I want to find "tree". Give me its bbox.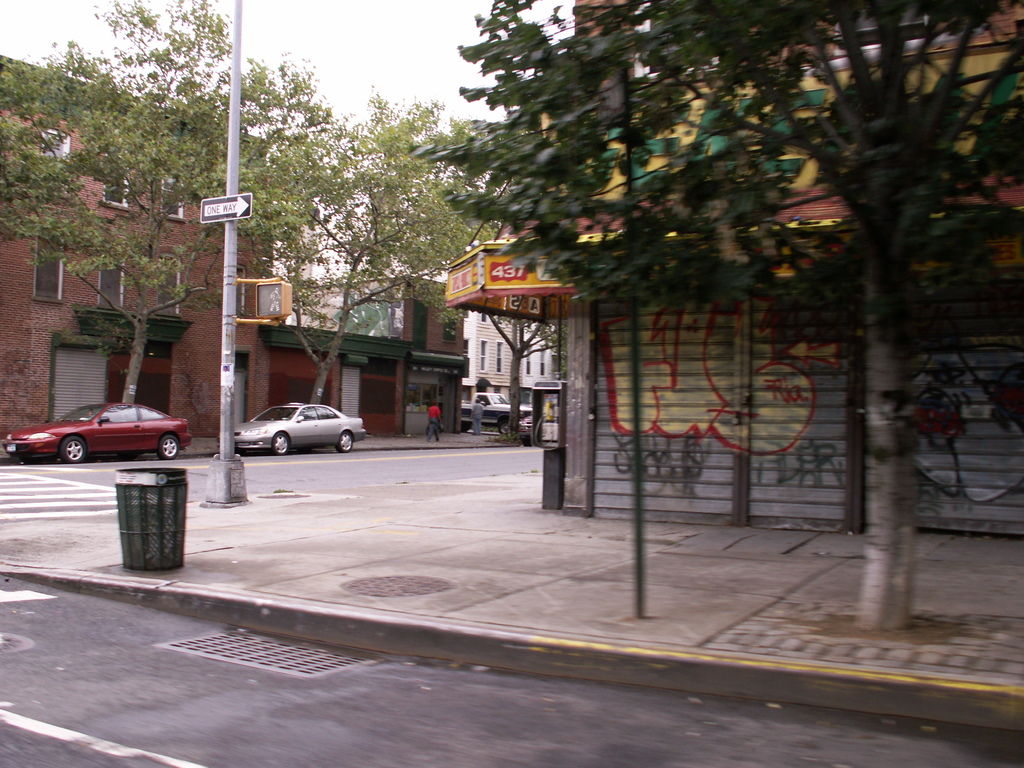
(x1=384, y1=0, x2=1017, y2=559).
